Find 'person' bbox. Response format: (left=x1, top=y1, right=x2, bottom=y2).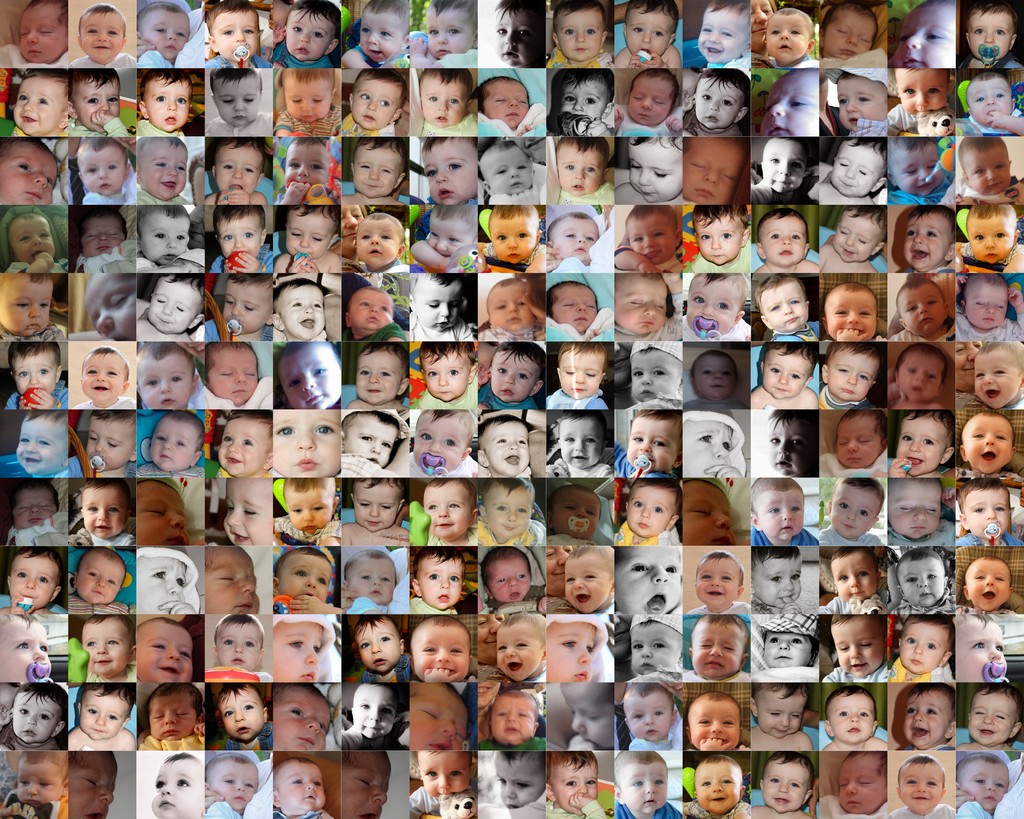
(left=8, top=70, right=66, bottom=136).
